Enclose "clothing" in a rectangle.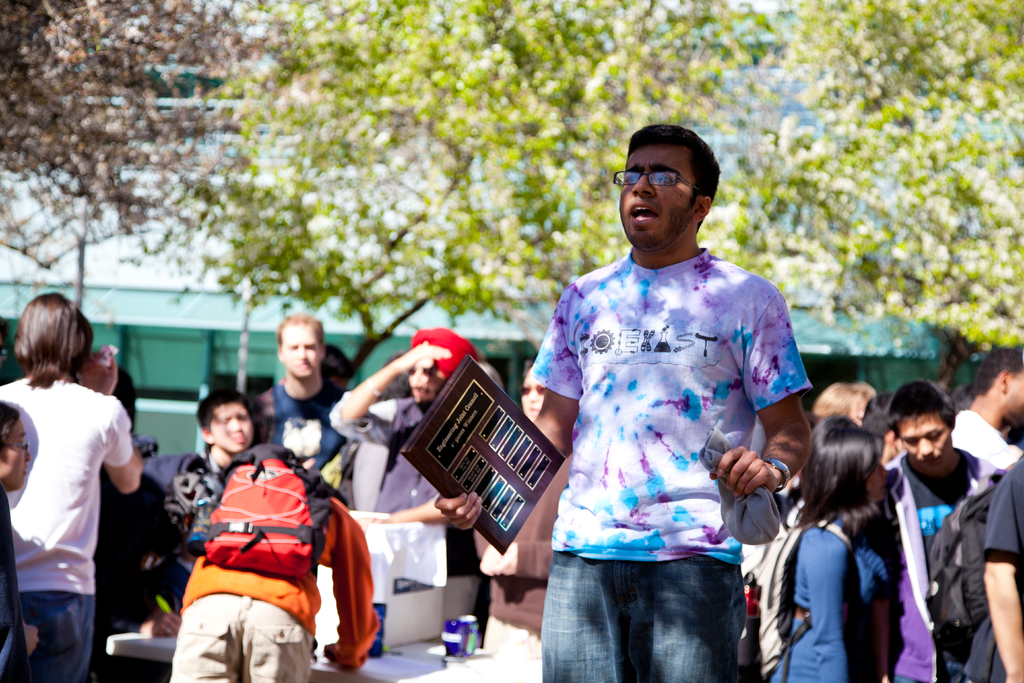
{"left": 111, "top": 448, "right": 221, "bottom": 617}.
